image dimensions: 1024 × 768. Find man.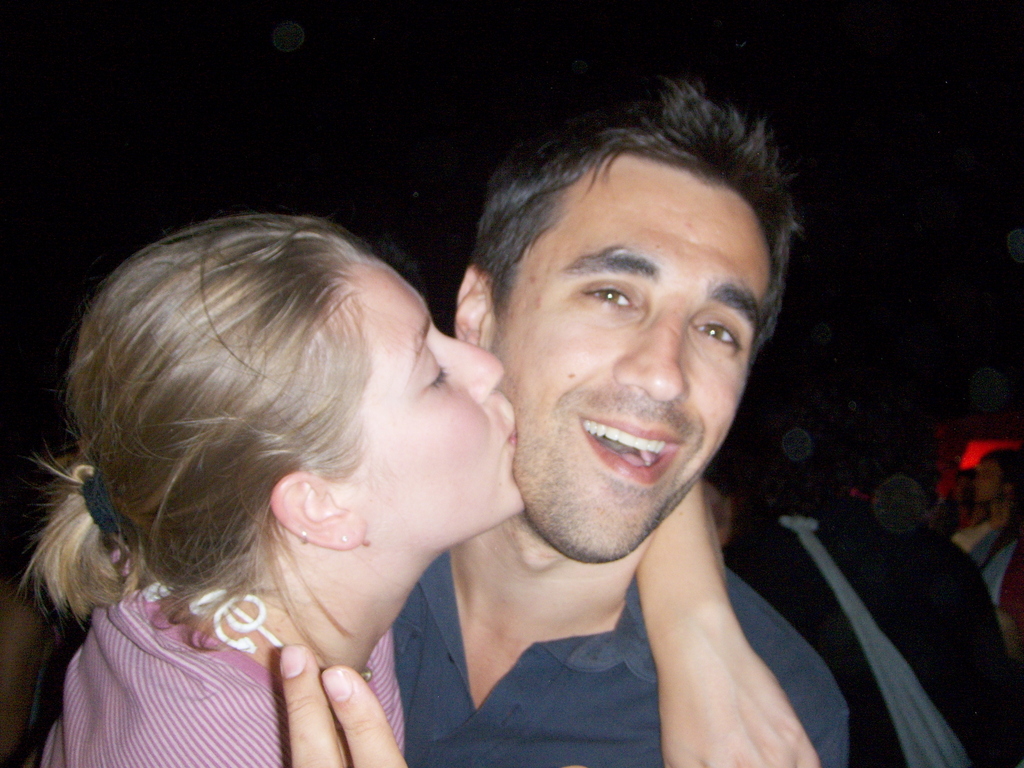
pyautogui.locateOnScreen(318, 98, 938, 750).
